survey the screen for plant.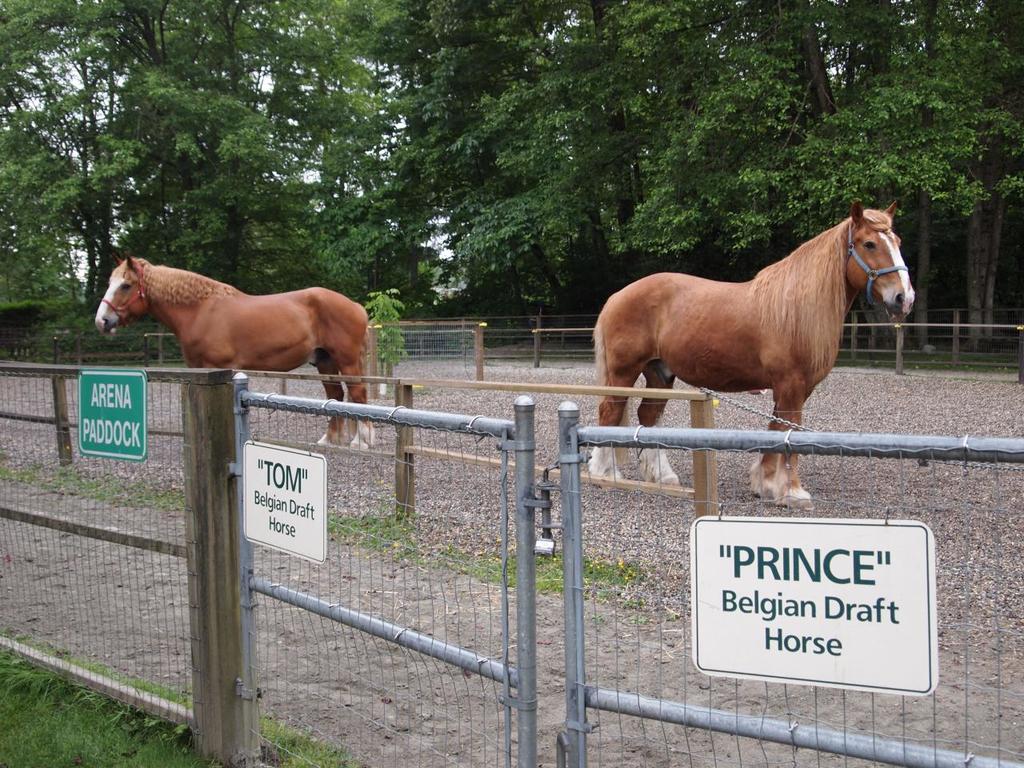
Survey found: box=[366, 279, 413, 373].
